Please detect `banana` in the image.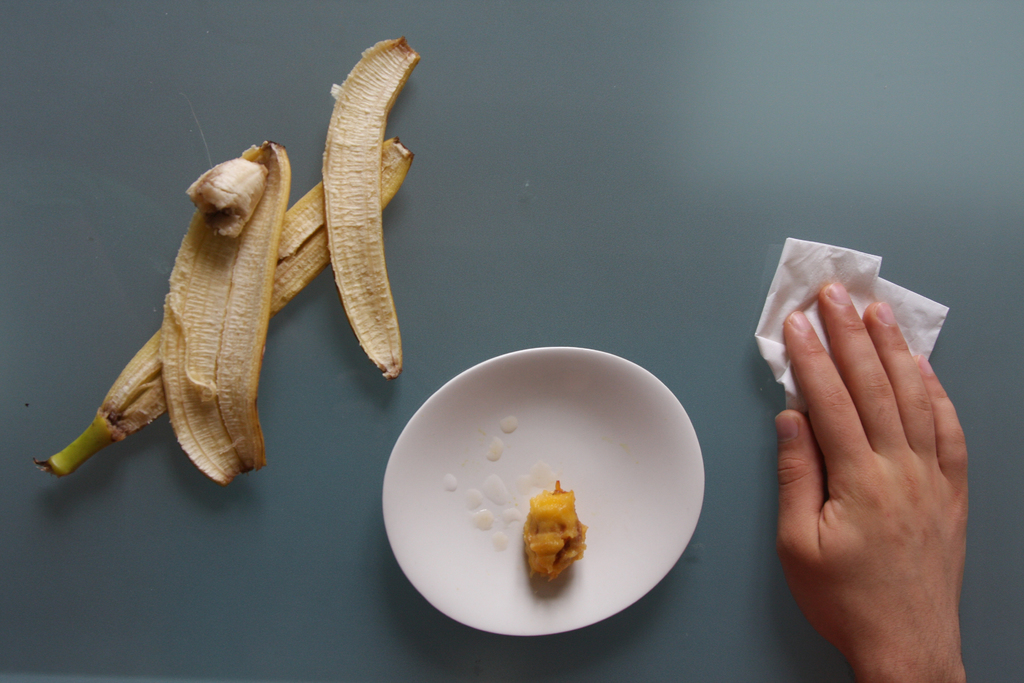
[left=189, top=163, right=269, bottom=238].
